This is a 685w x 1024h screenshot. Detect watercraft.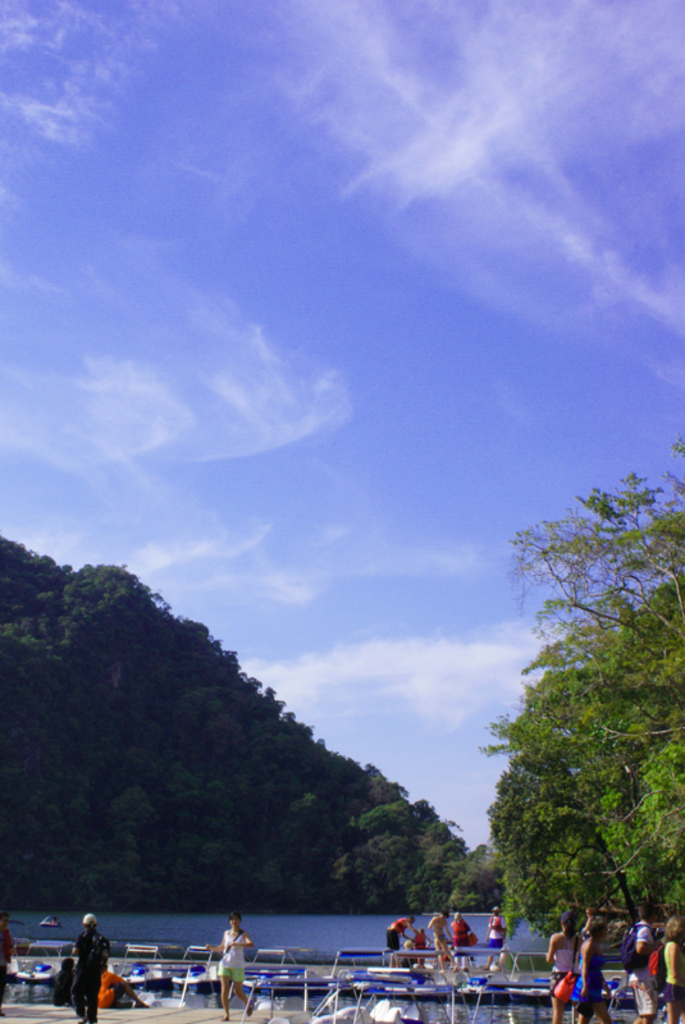
{"left": 493, "top": 937, "right": 547, "bottom": 997}.
